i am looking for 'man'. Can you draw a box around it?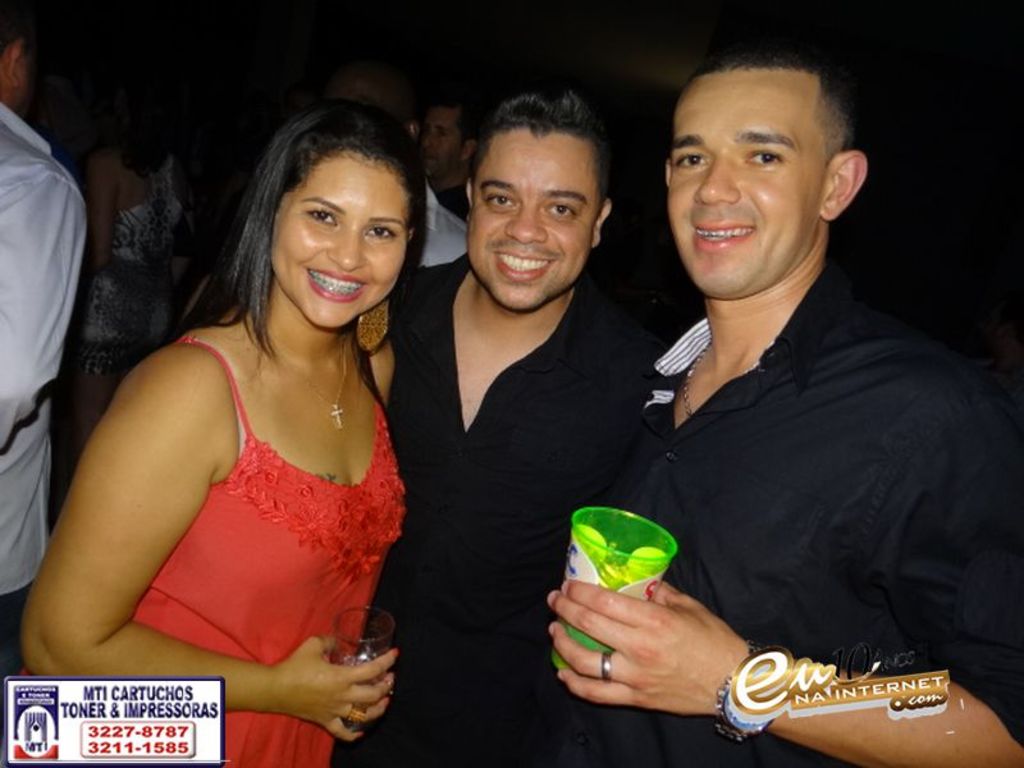
Sure, the bounding box is 536 41 1021 767.
